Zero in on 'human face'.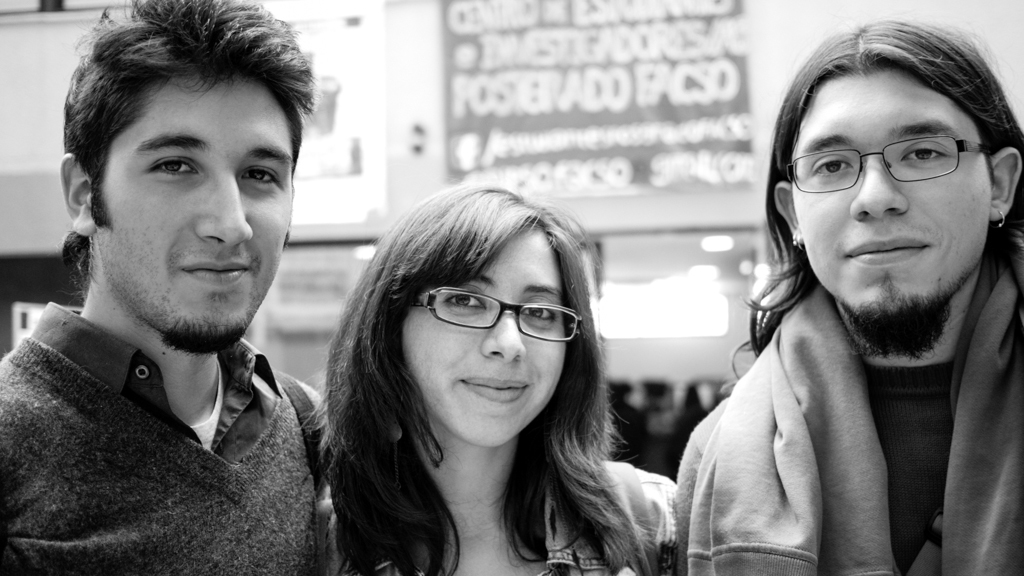
Zeroed in: region(797, 93, 987, 320).
